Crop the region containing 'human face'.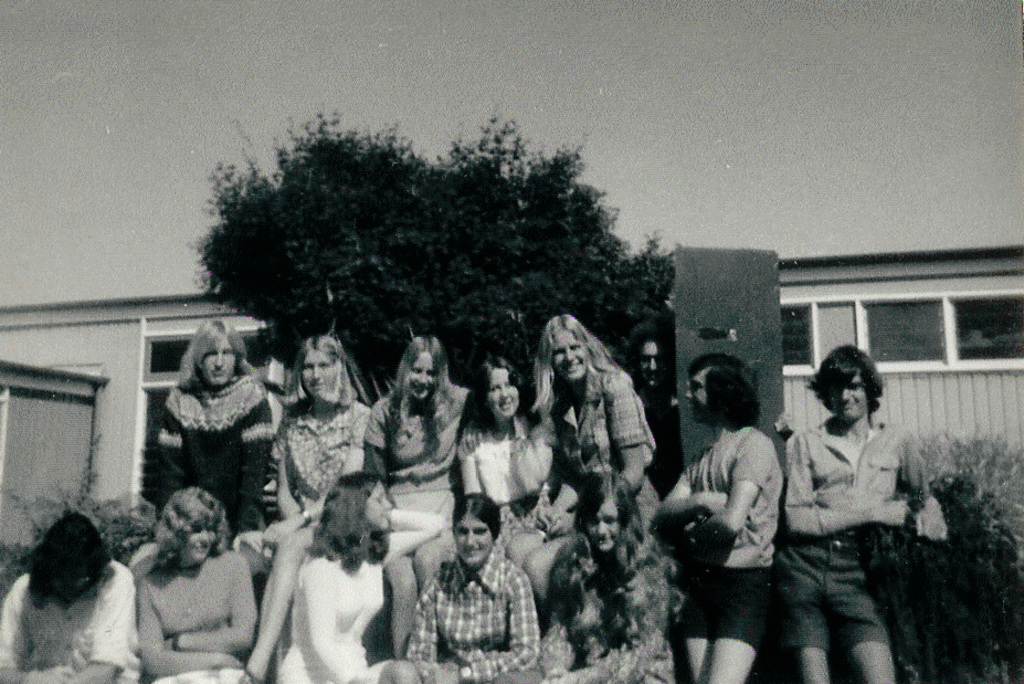
Crop region: bbox(202, 335, 236, 386).
